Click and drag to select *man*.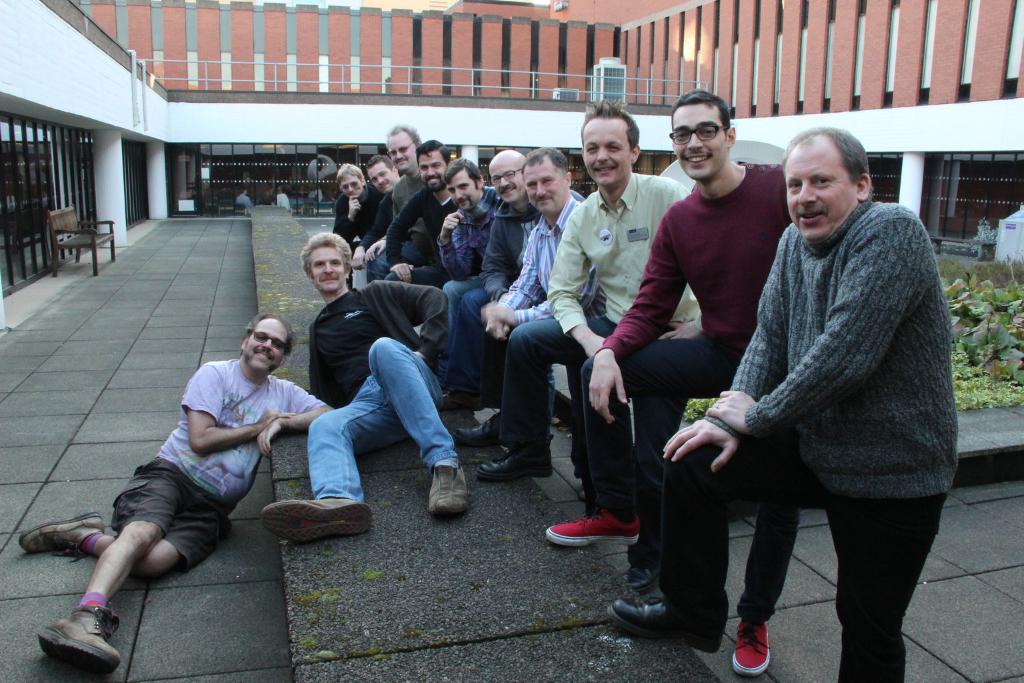
Selection: {"x1": 445, "y1": 150, "x2": 531, "y2": 429}.
